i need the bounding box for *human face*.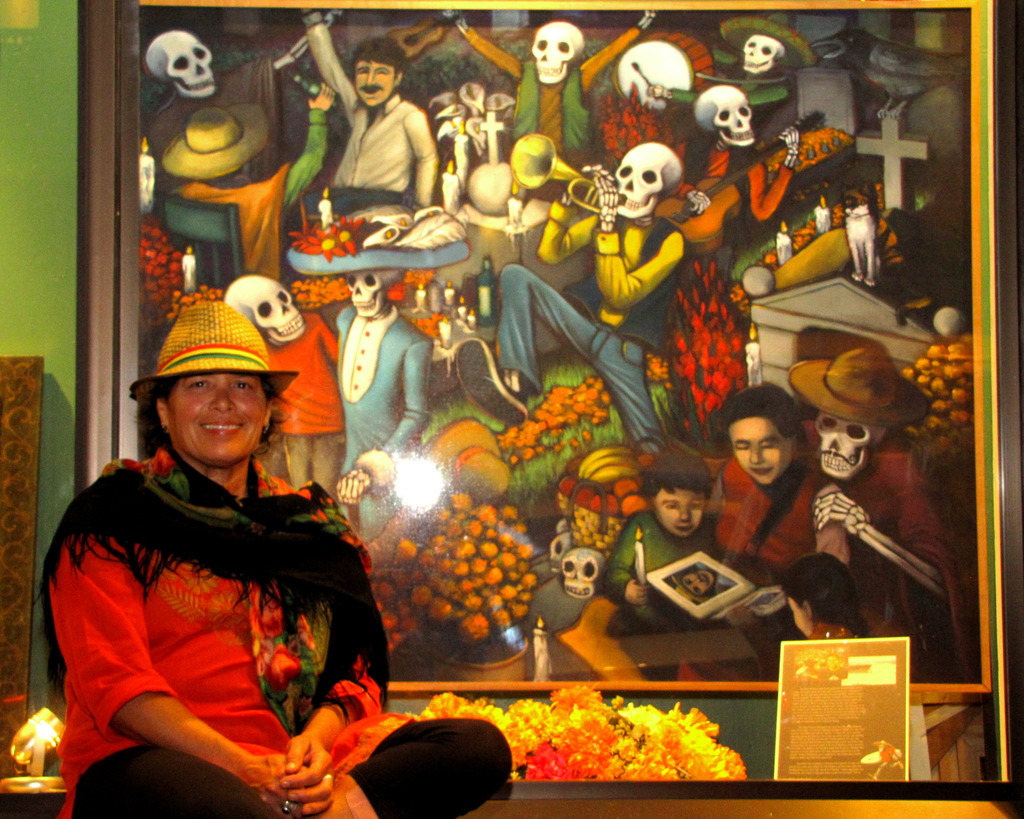
Here it is: l=723, t=412, r=779, b=489.
